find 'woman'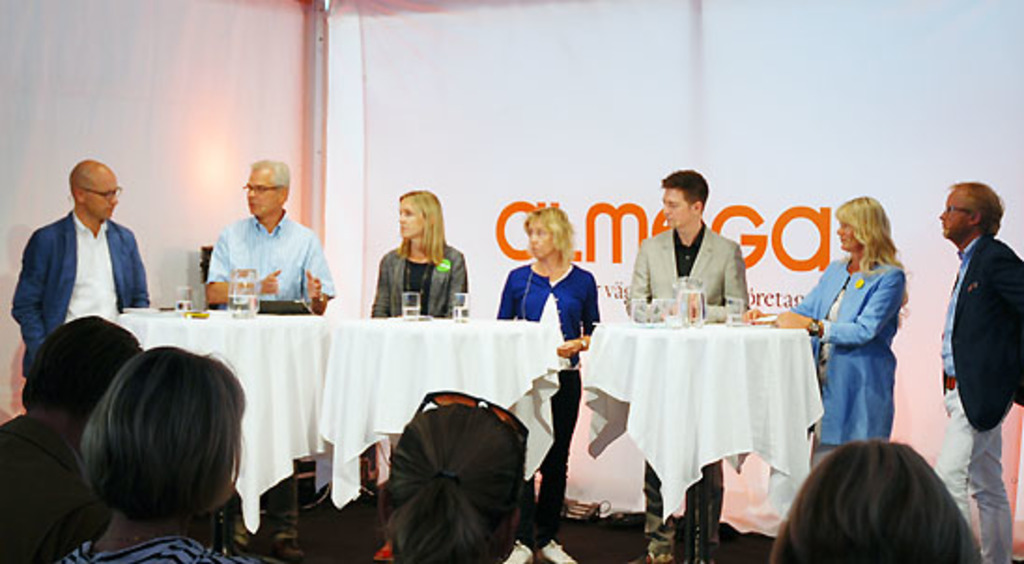
<region>809, 198, 917, 484</region>
